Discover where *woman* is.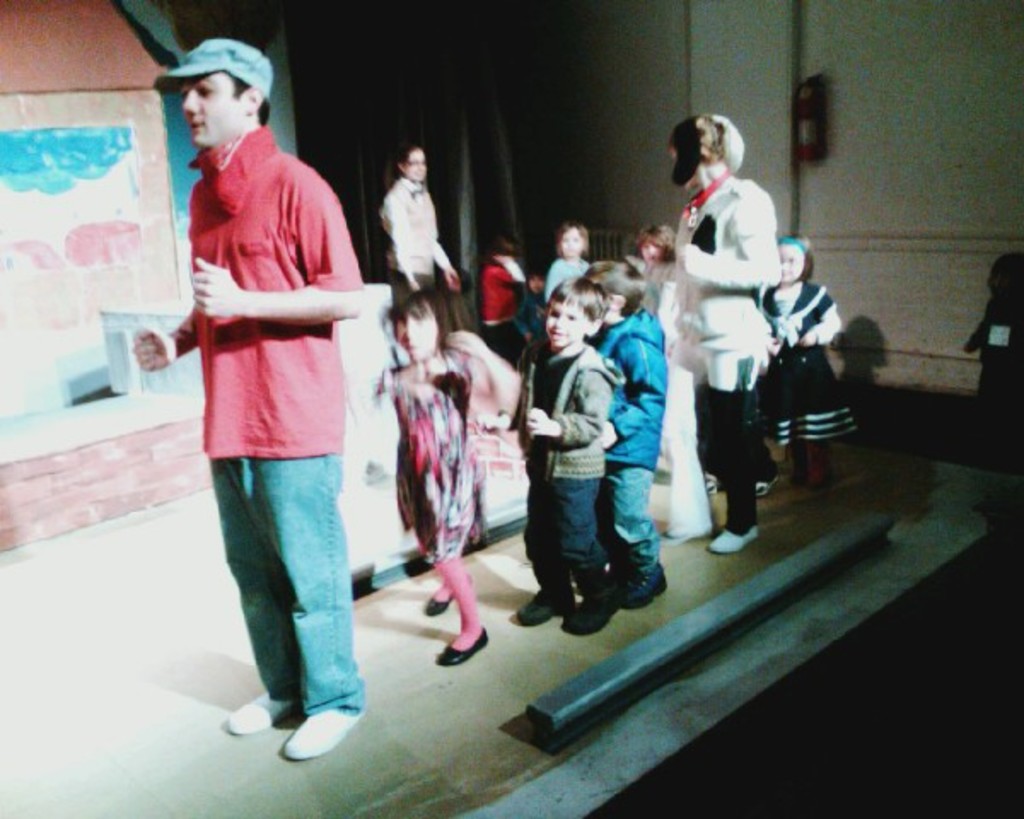
Discovered at [372, 138, 468, 348].
